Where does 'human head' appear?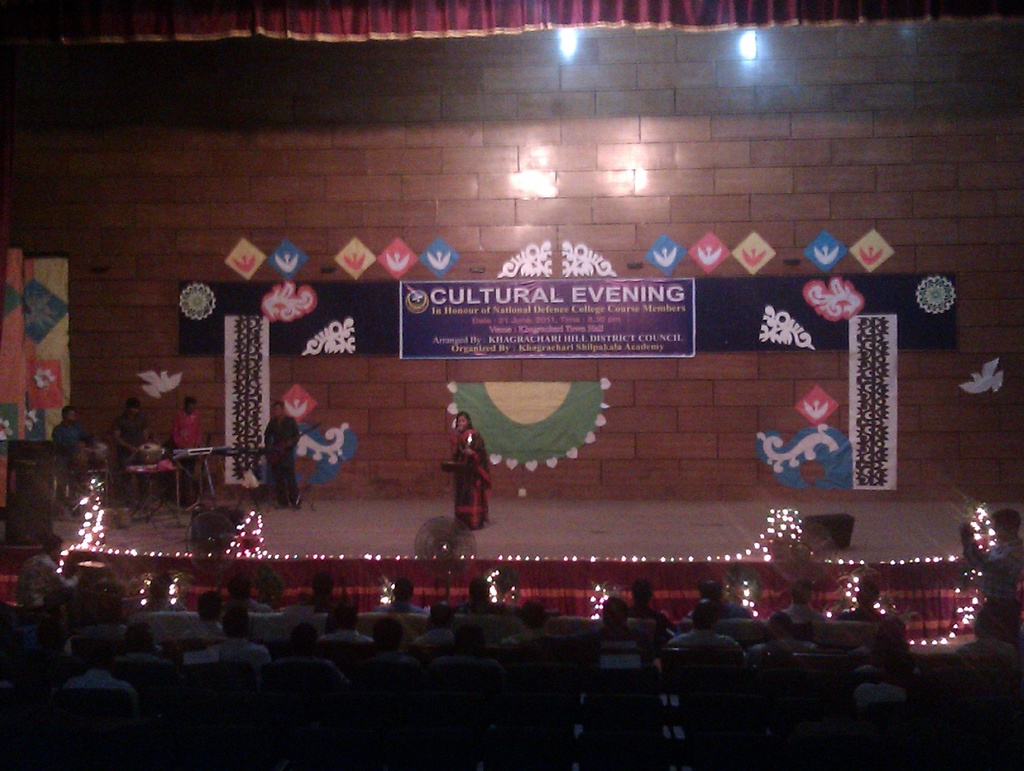
Appears at 697,578,728,604.
